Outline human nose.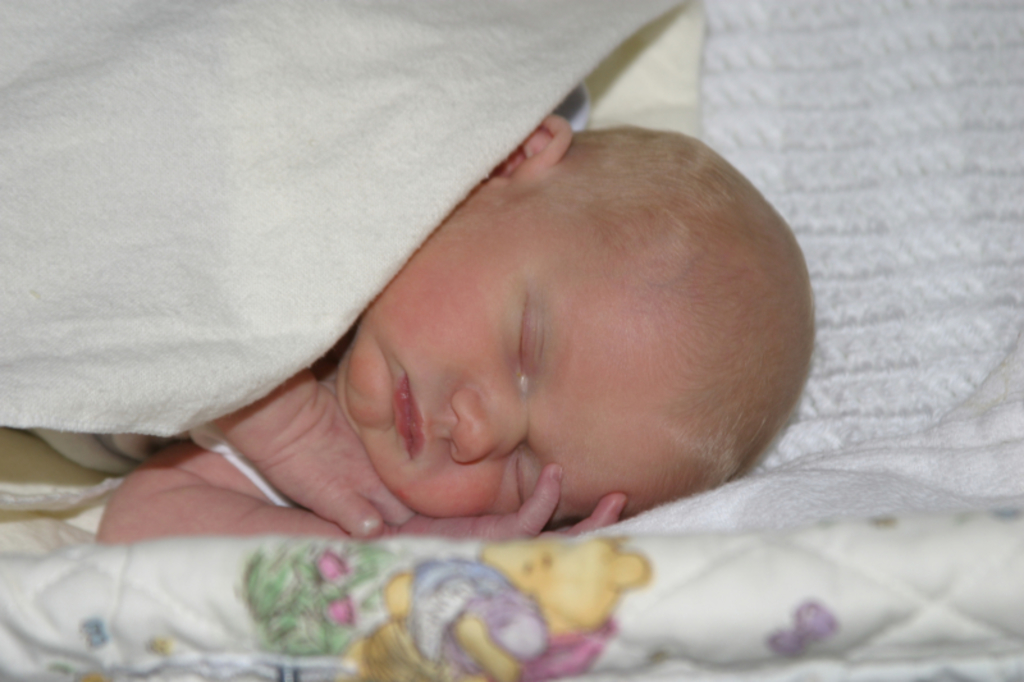
Outline: {"left": 445, "top": 383, "right": 534, "bottom": 466}.
